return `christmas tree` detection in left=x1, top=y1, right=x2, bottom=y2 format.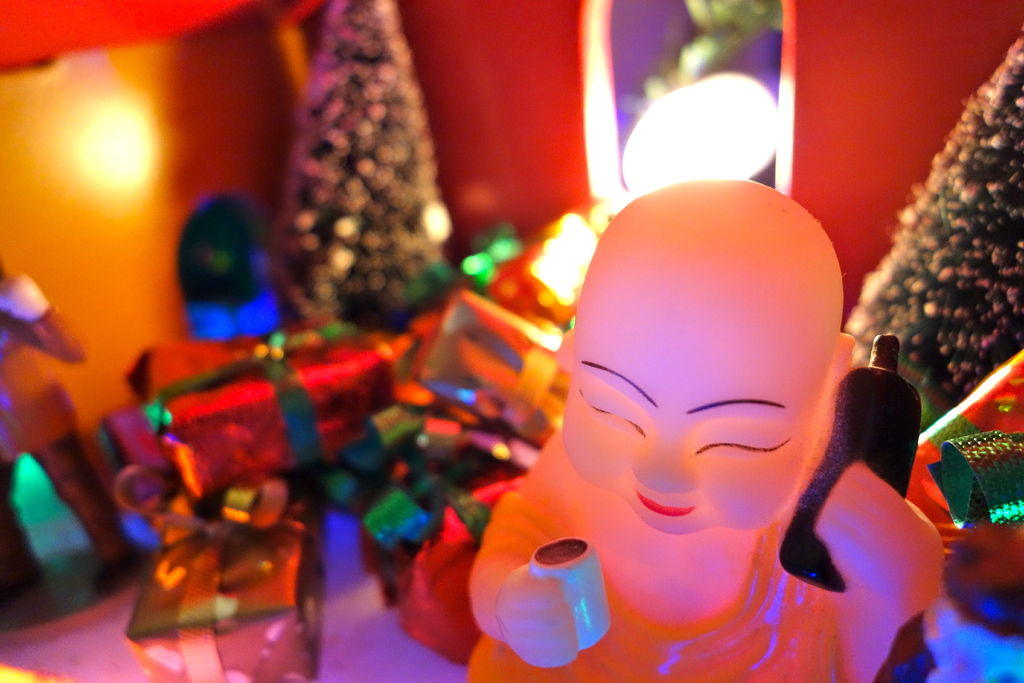
left=840, top=31, right=1023, bottom=418.
